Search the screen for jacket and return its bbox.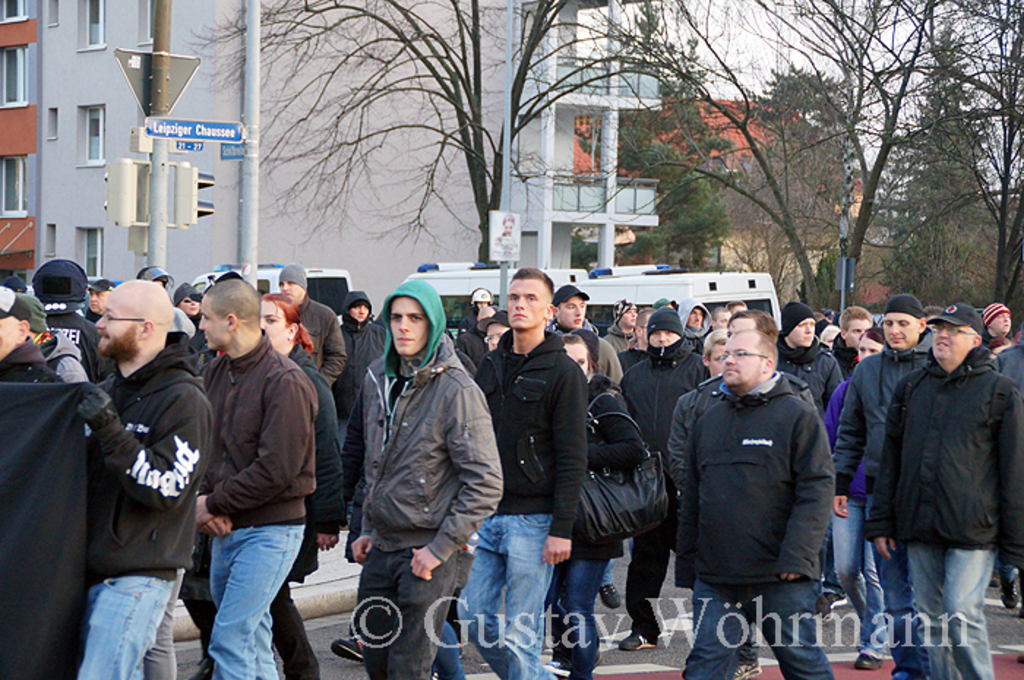
Found: box=[347, 313, 388, 412].
